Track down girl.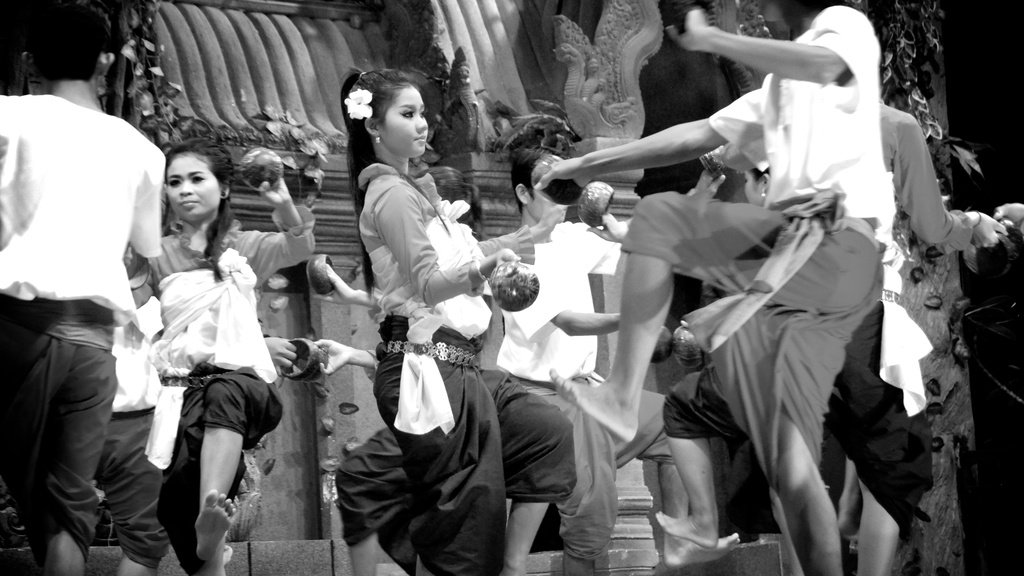
Tracked to bbox(587, 167, 780, 544).
